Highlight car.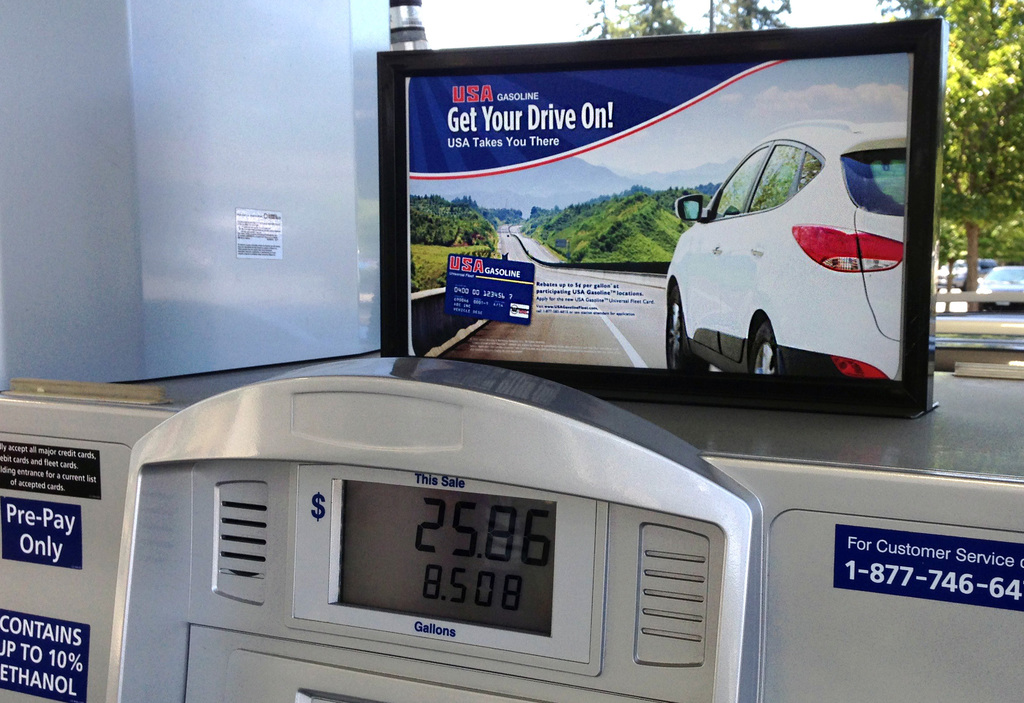
Highlighted region: region(661, 117, 906, 382).
